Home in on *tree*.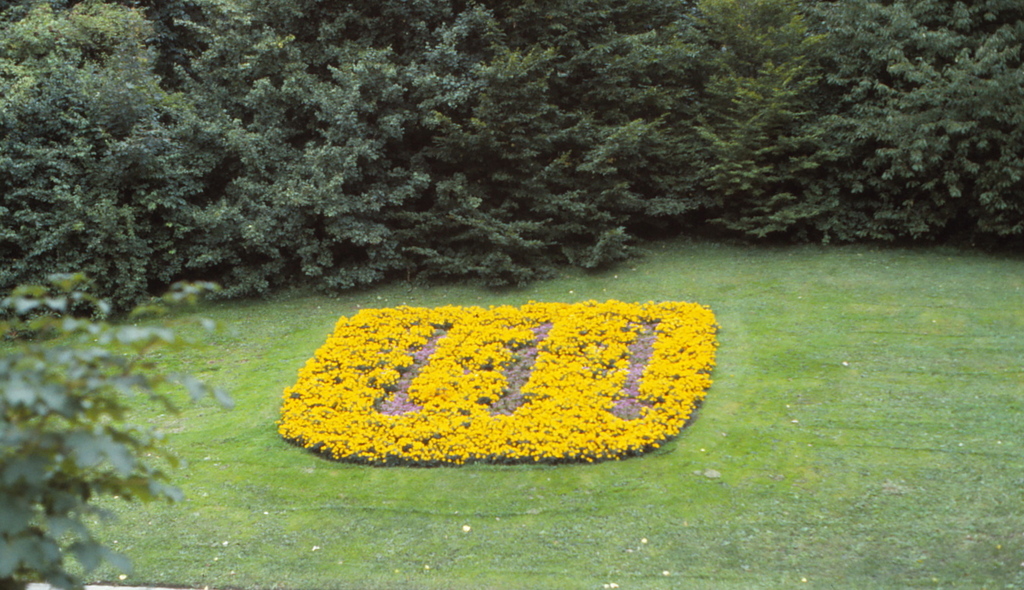
Homed in at {"left": 164, "top": 0, "right": 312, "bottom": 286}.
